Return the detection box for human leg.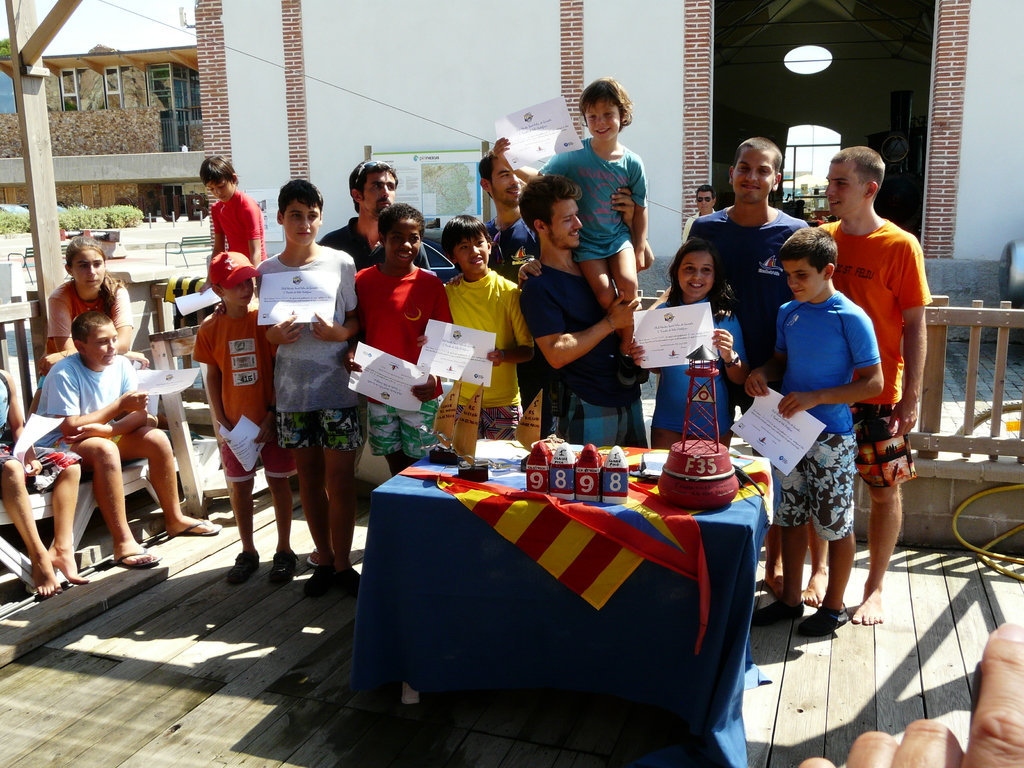
bbox=(69, 441, 151, 568).
